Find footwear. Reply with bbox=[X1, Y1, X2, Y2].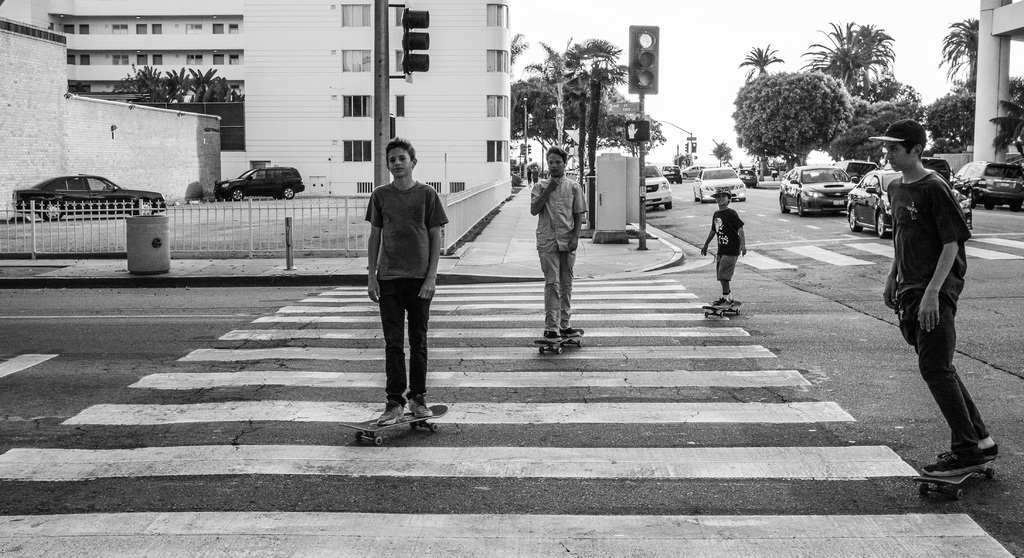
bbox=[376, 397, 409, 427].
